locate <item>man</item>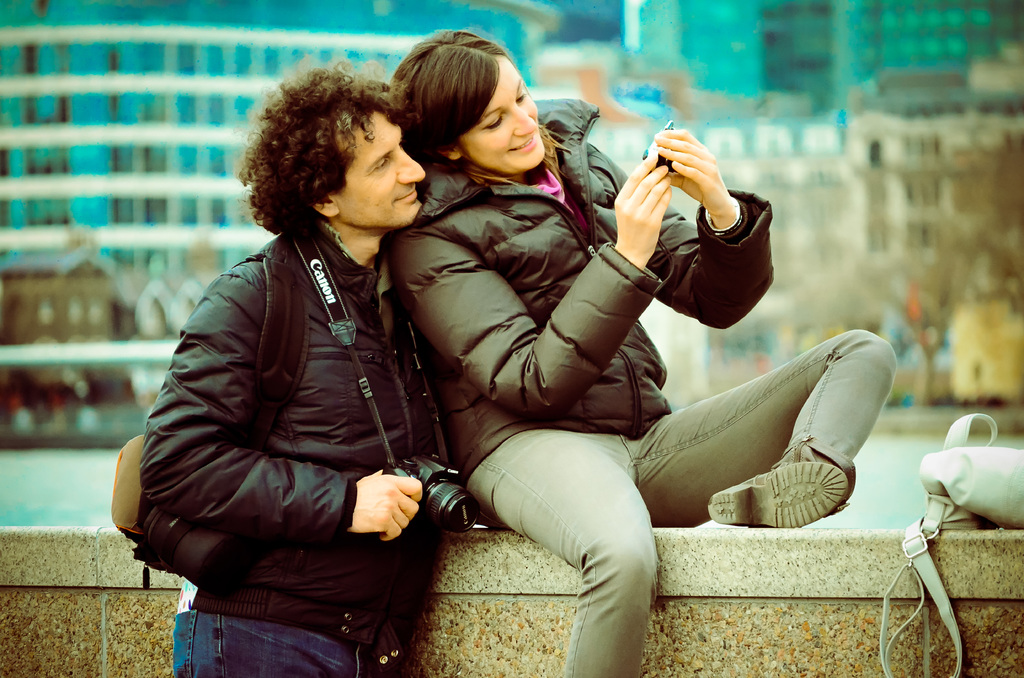
crop(132, 74, 463, 660)
